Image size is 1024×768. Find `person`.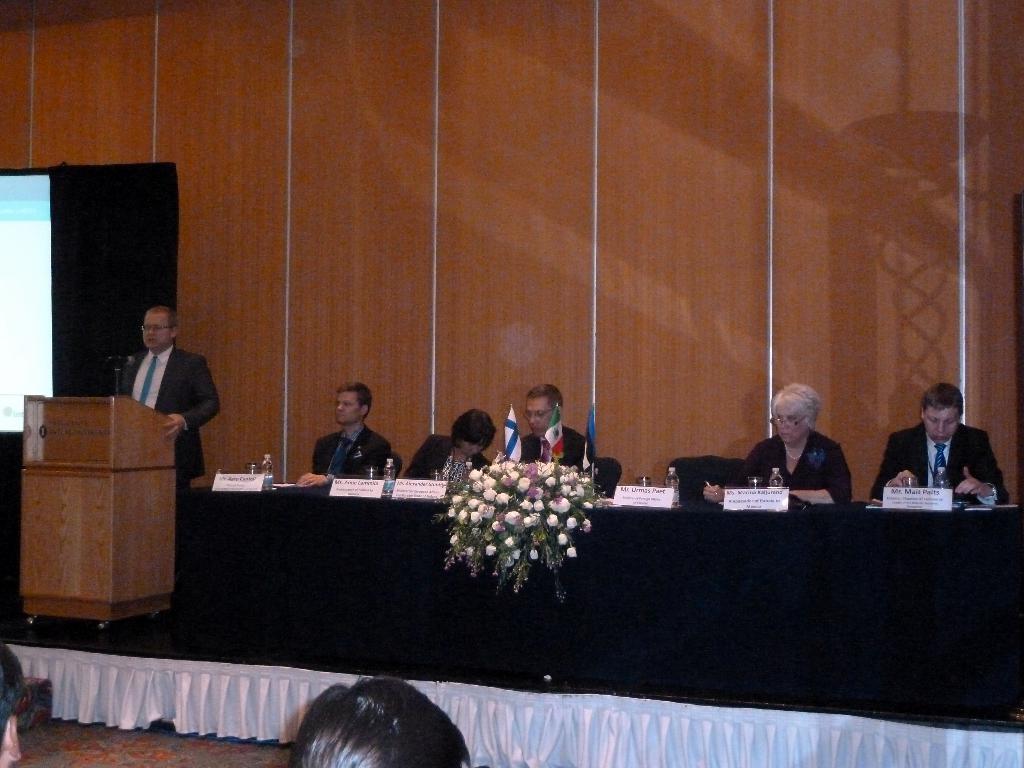
x1=401 y1=412 x2=492 y2=484.
